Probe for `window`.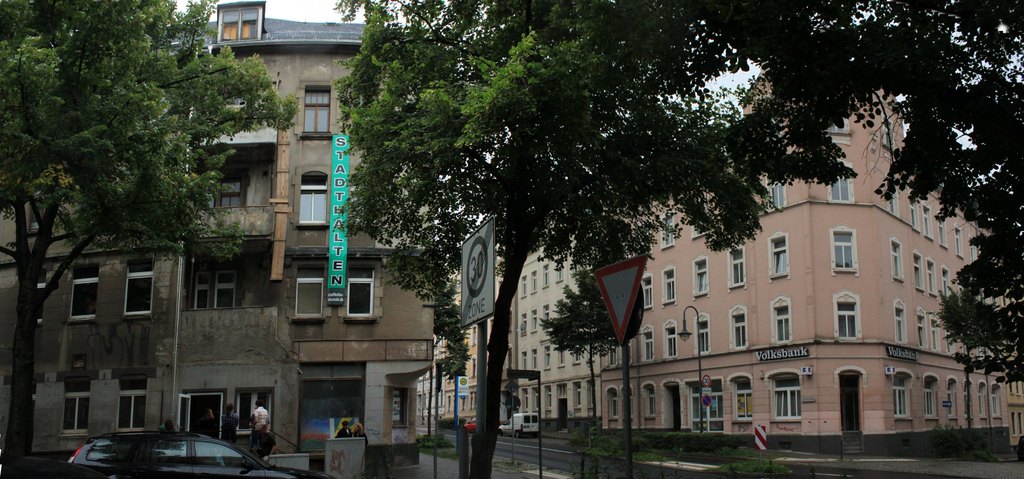
Probe result: <bbox>693, 258, 706, 295</bbox>.
